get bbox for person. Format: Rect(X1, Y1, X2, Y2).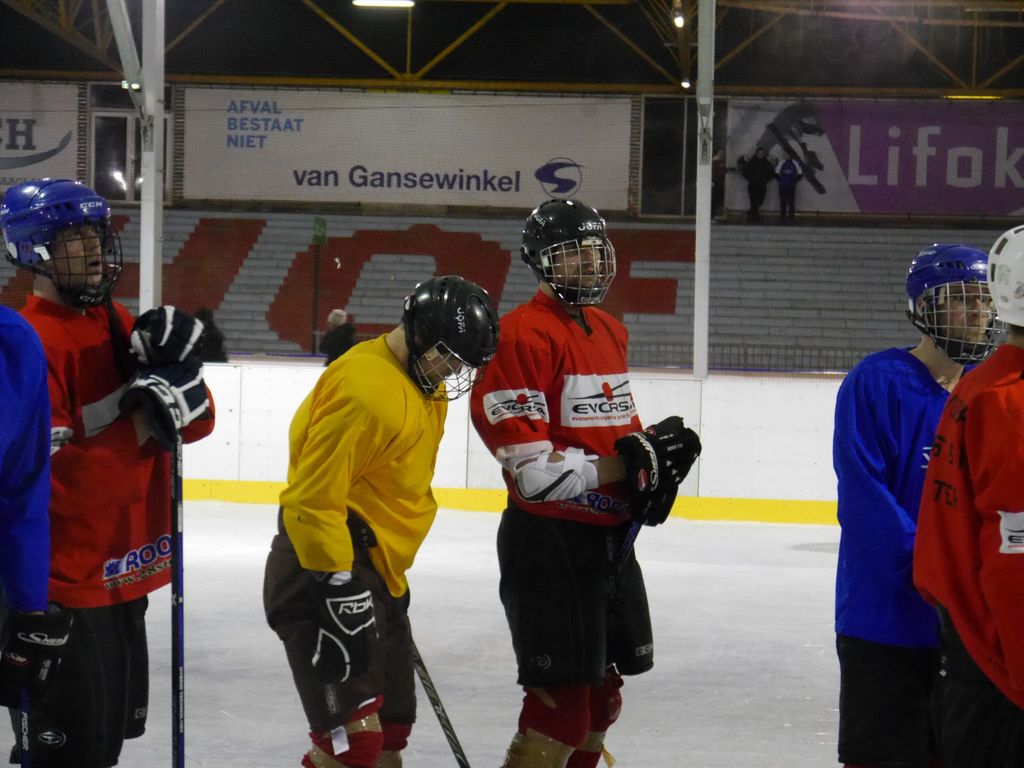
Rect(710, 143, 731, 214).
